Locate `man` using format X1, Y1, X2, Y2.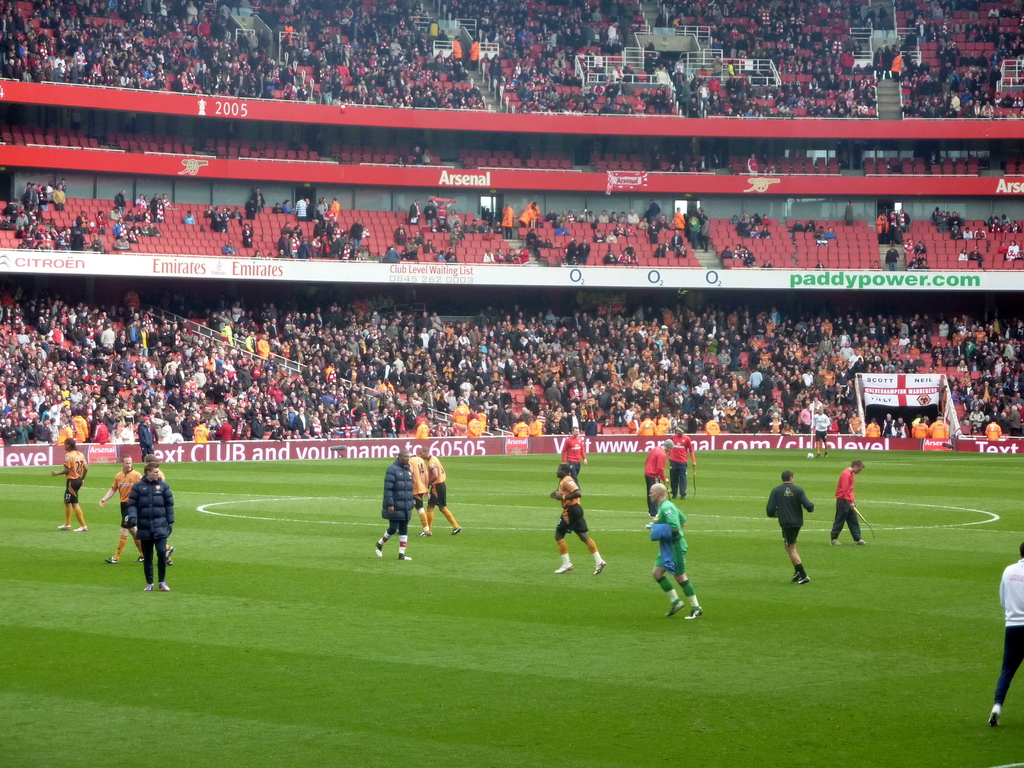
949, 225, 963, 239.
